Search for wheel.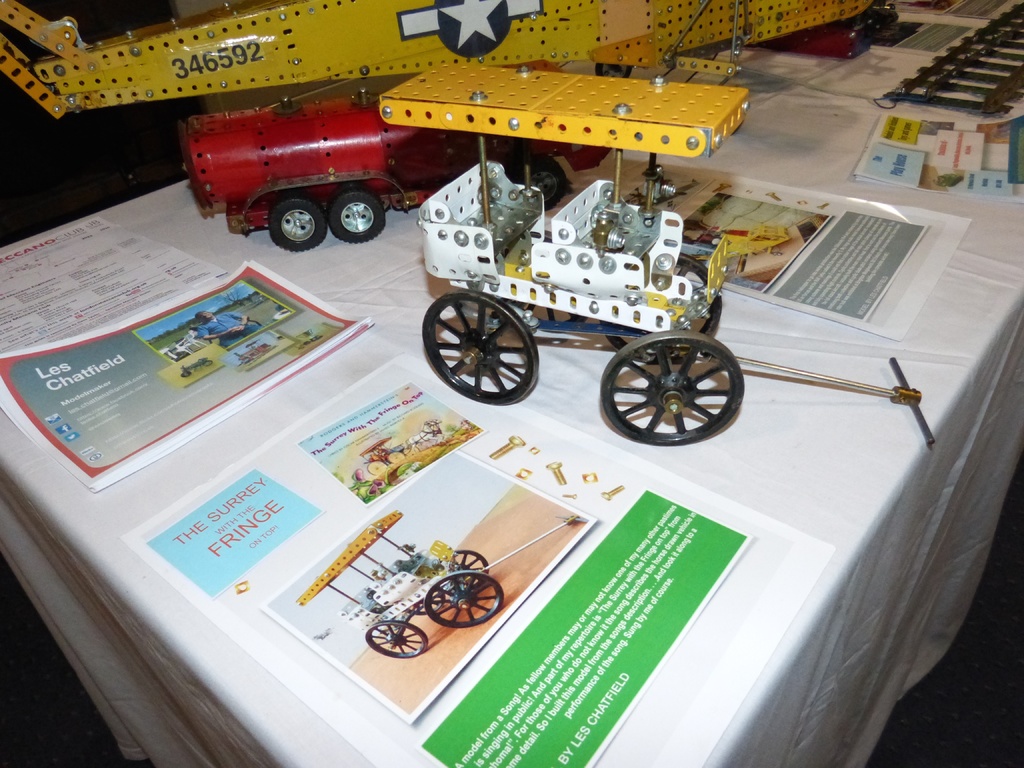
Found at crop(598, 324, 739, 452).
